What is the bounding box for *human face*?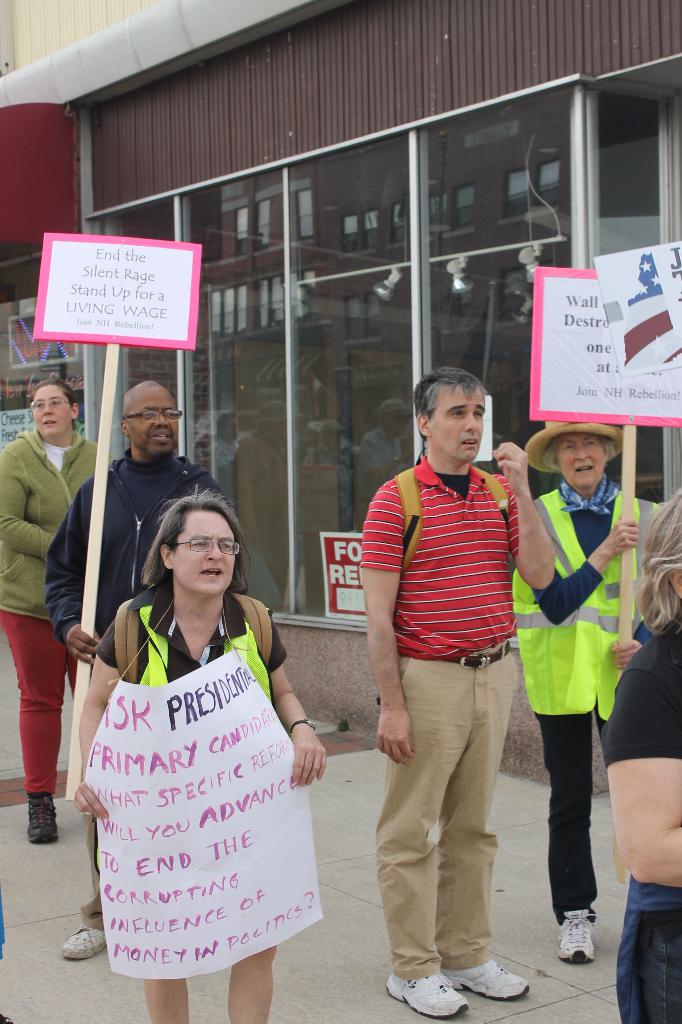
x1=126 y1=389 x2=179 y2=452.
